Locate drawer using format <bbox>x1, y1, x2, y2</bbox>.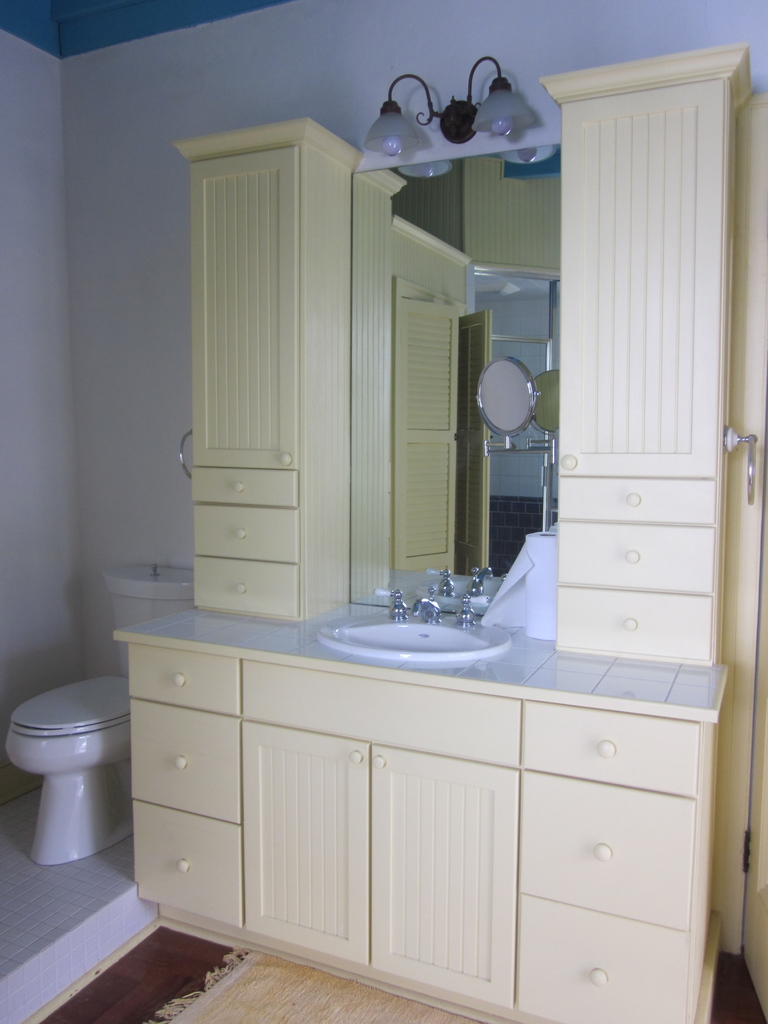
<bbox>193, 502, 297, 565</bbox>.
